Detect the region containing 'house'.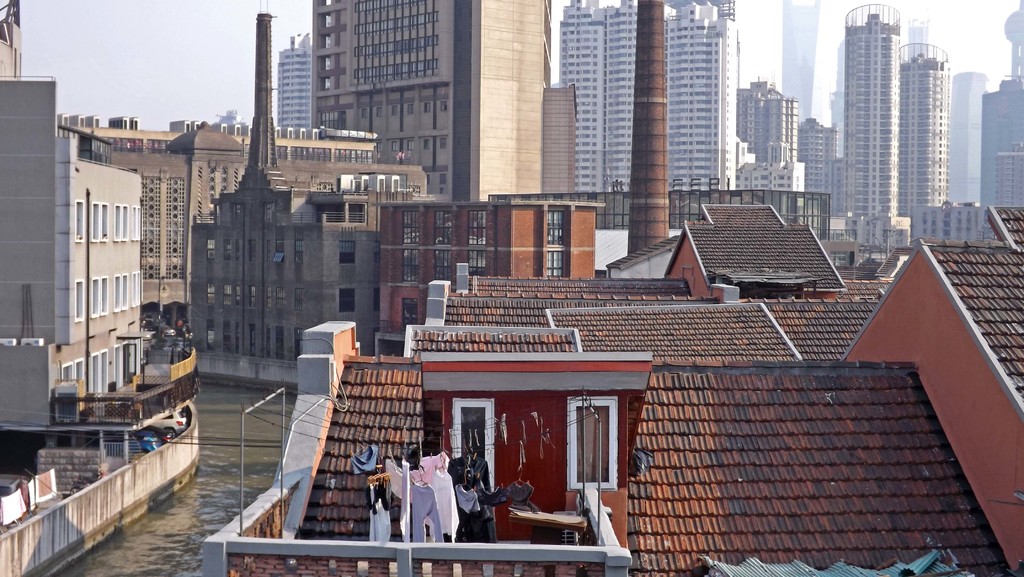
left=980, top=67, right=1023, bottom=228.
